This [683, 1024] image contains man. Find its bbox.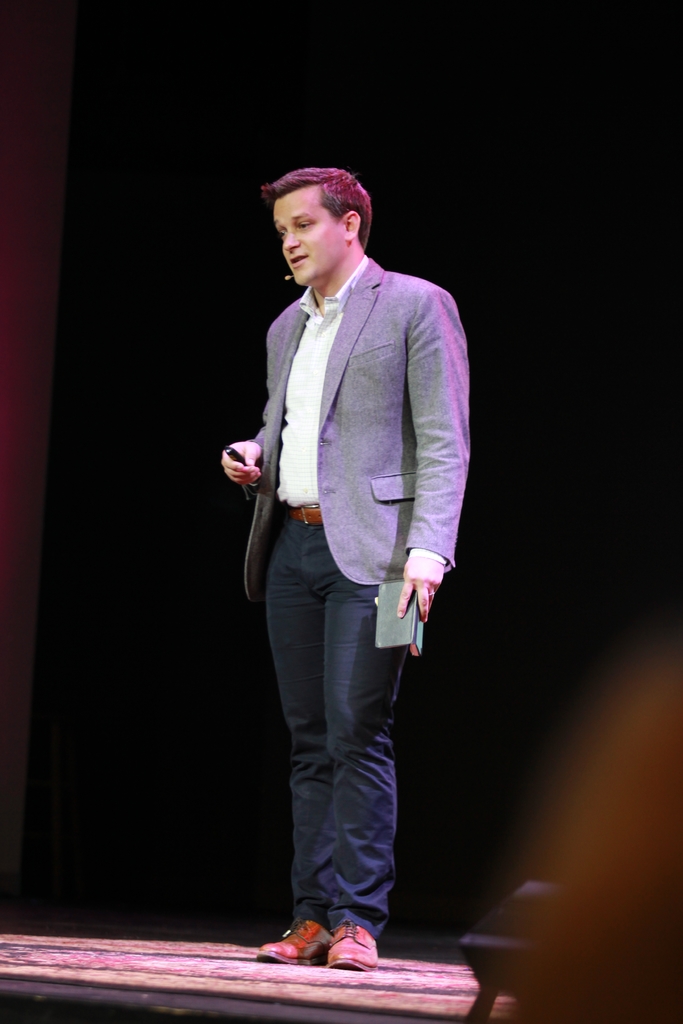
<bbox>213, 162, 473, 956</bbox>.
